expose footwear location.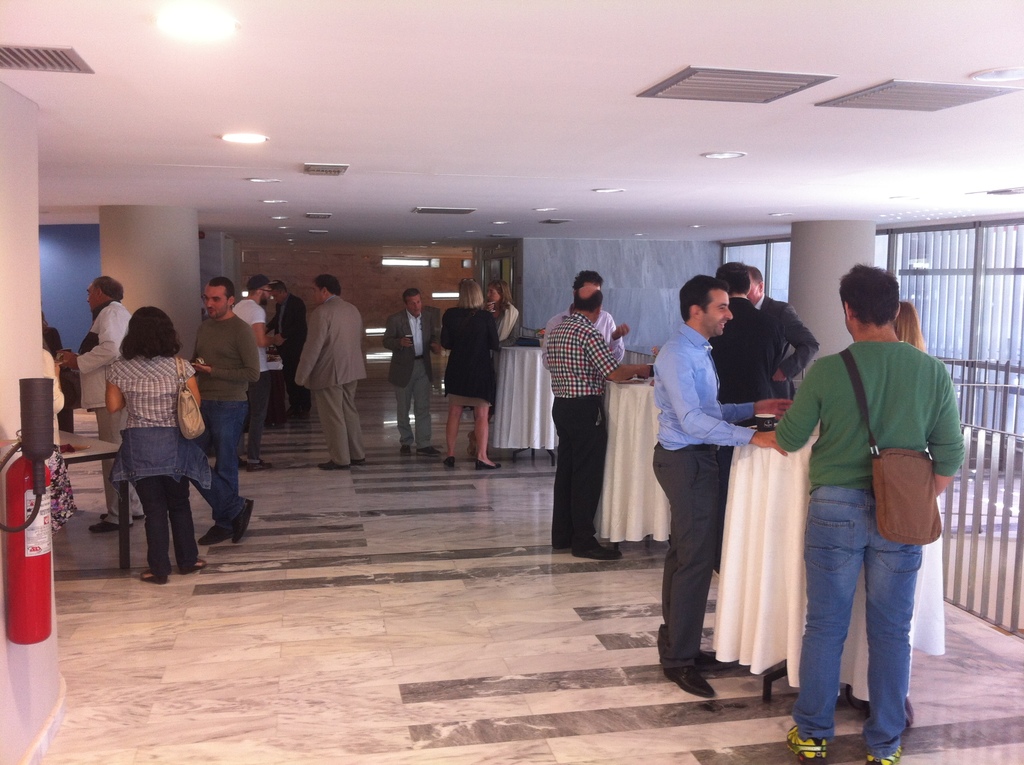
Exposed at <region>400, 447, 412, 454</region>.
